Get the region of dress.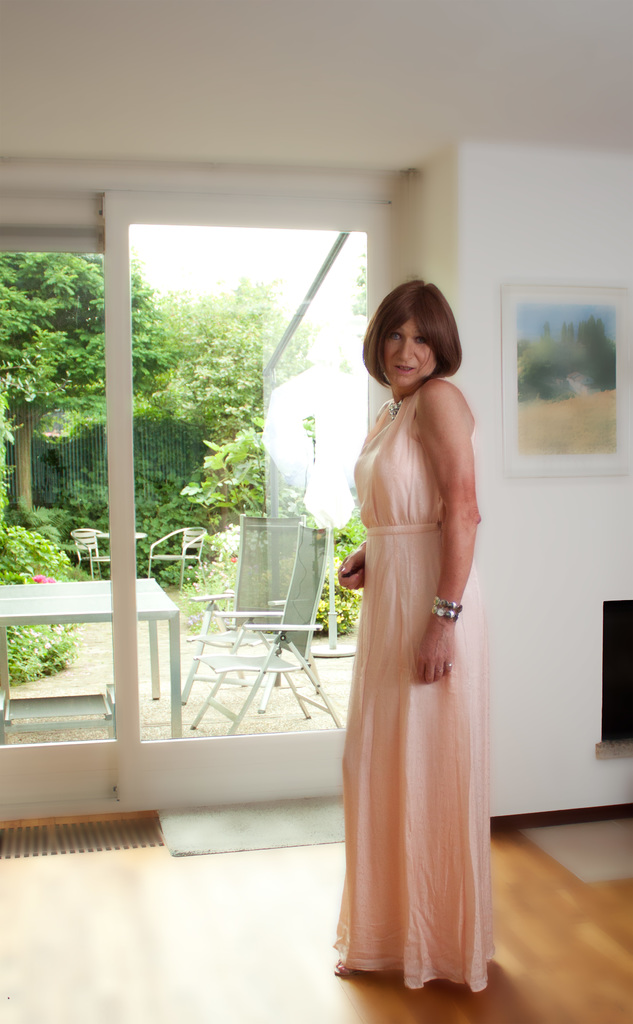
bbox(328, 392, 491, 996).
